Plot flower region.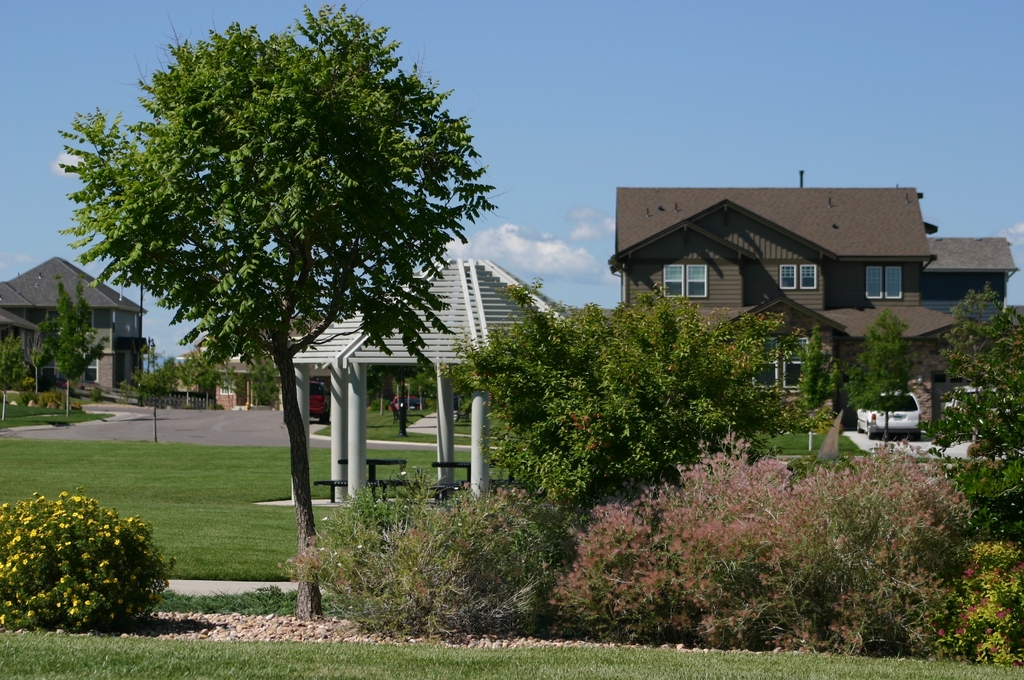
Plotted at 457, 486, 460, 490.
